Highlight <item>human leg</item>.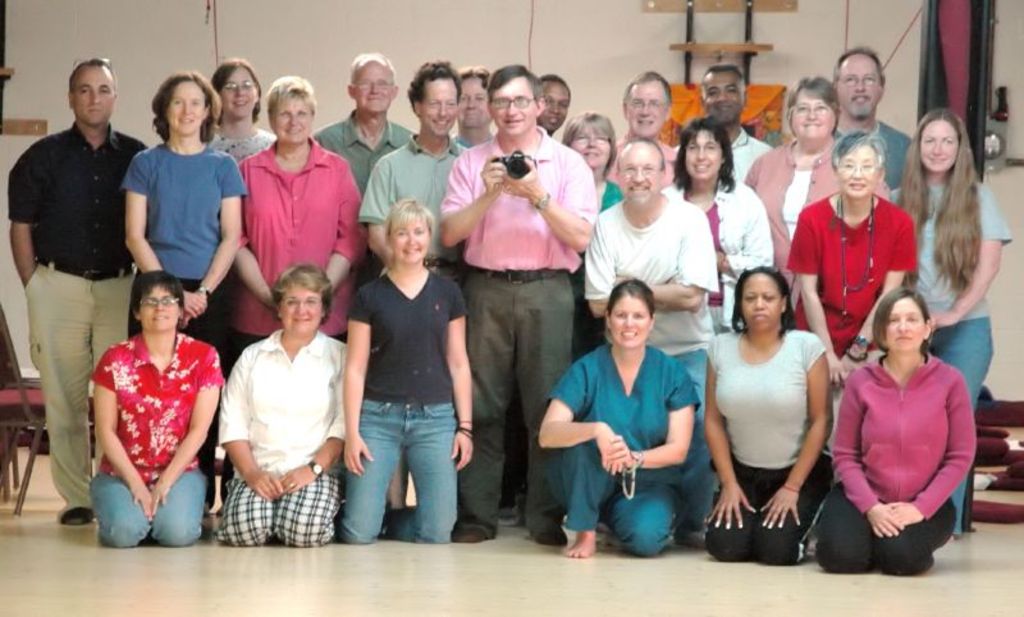
Highlighted region: BBox(148, 462, 205, 547).
